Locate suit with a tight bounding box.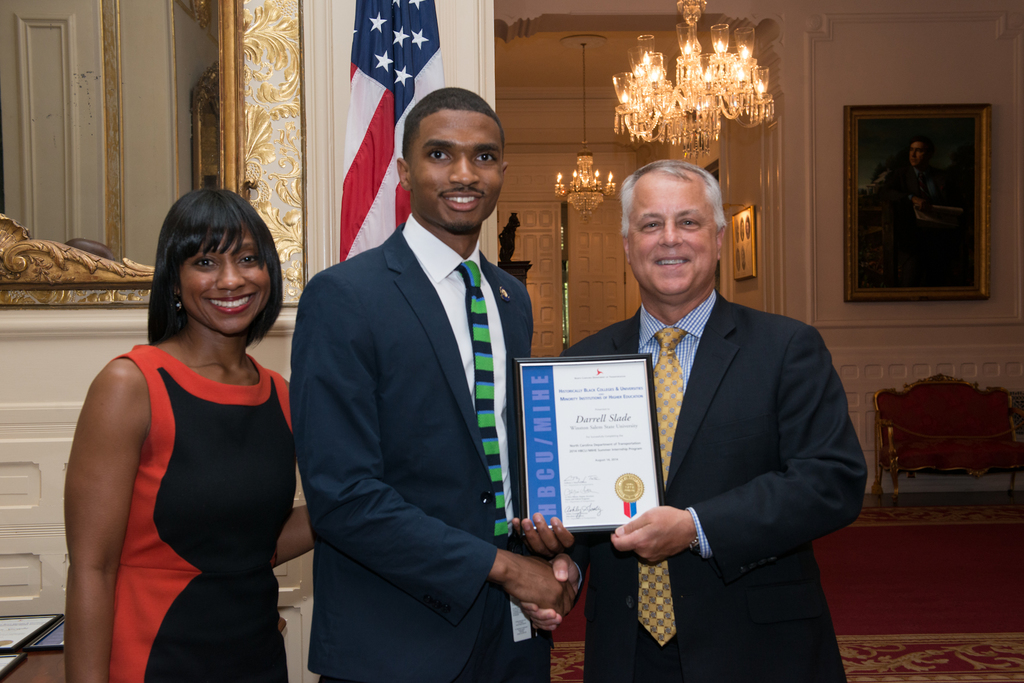
326,148,602,673.
